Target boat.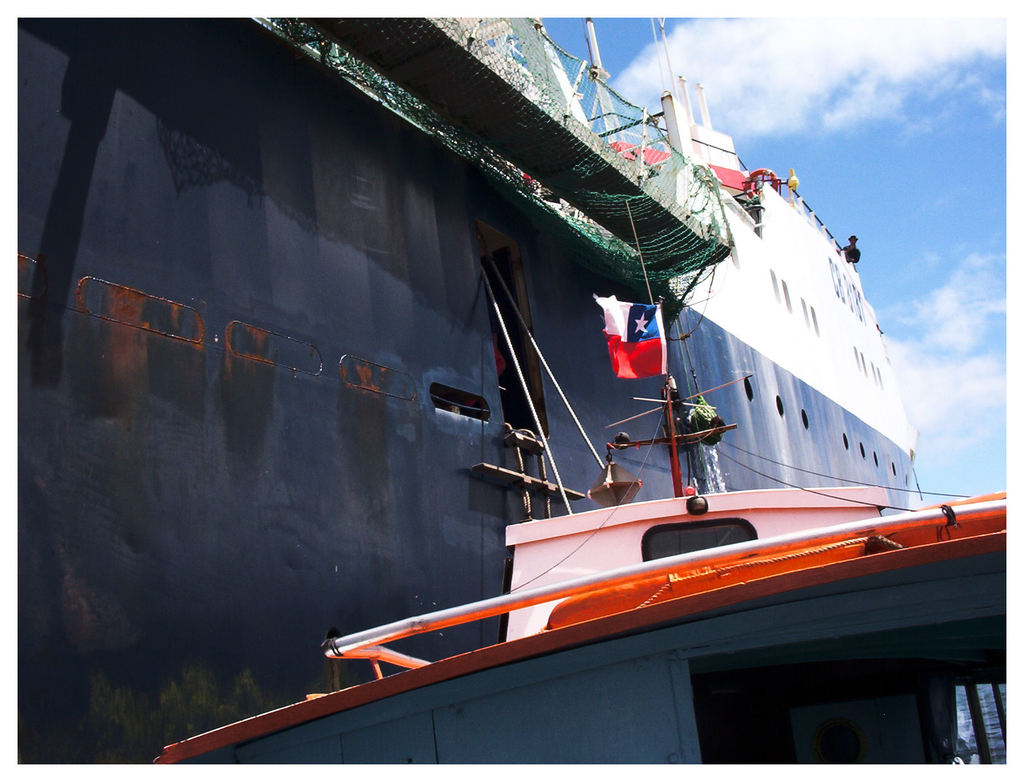
Target region: rect(97, 100, 958, 762).
